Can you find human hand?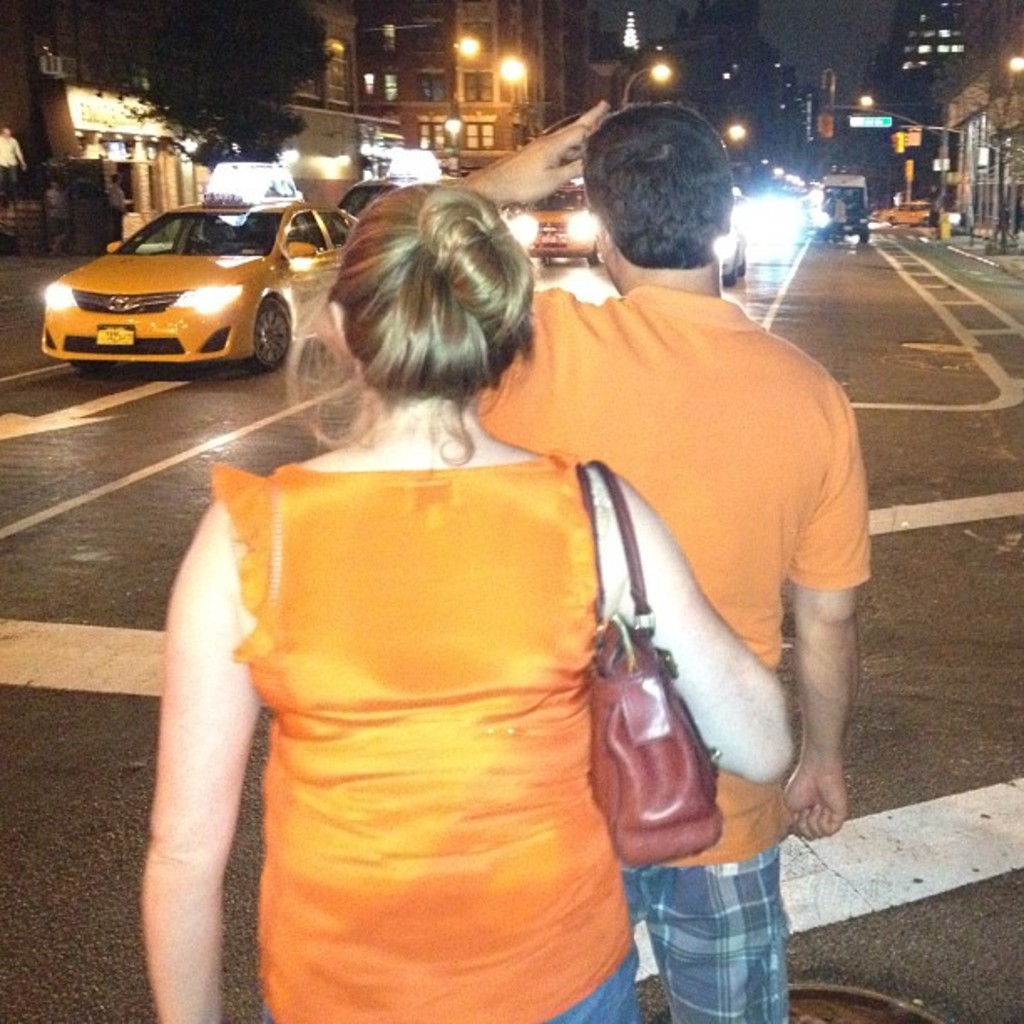
Yes, bounding box: [475,97,616,201].
